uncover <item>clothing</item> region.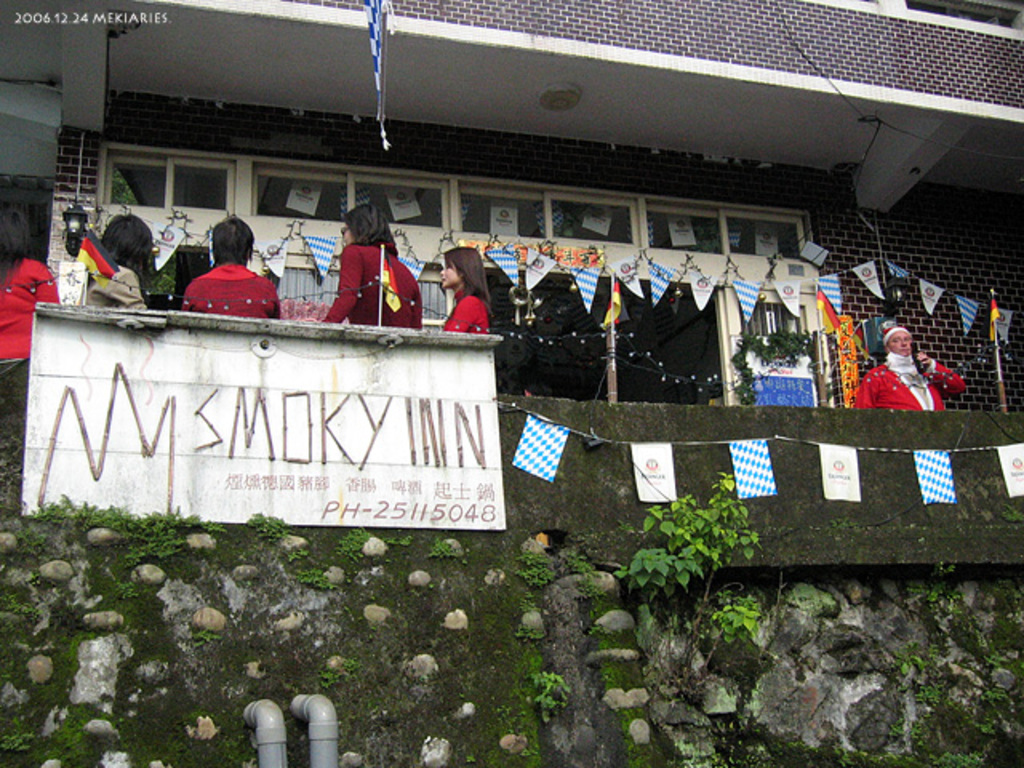
Uncovered: {"left": 0, "top": 254, "right": 66, "bottom": 386}.
